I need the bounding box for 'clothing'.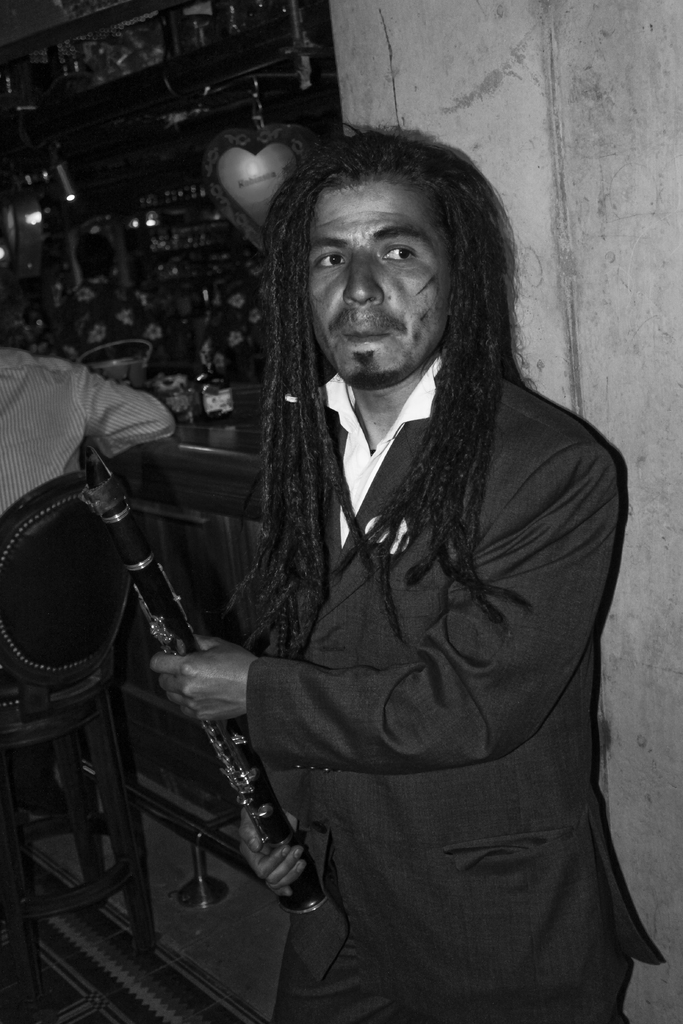
Here it is: 0:346:185:519.
